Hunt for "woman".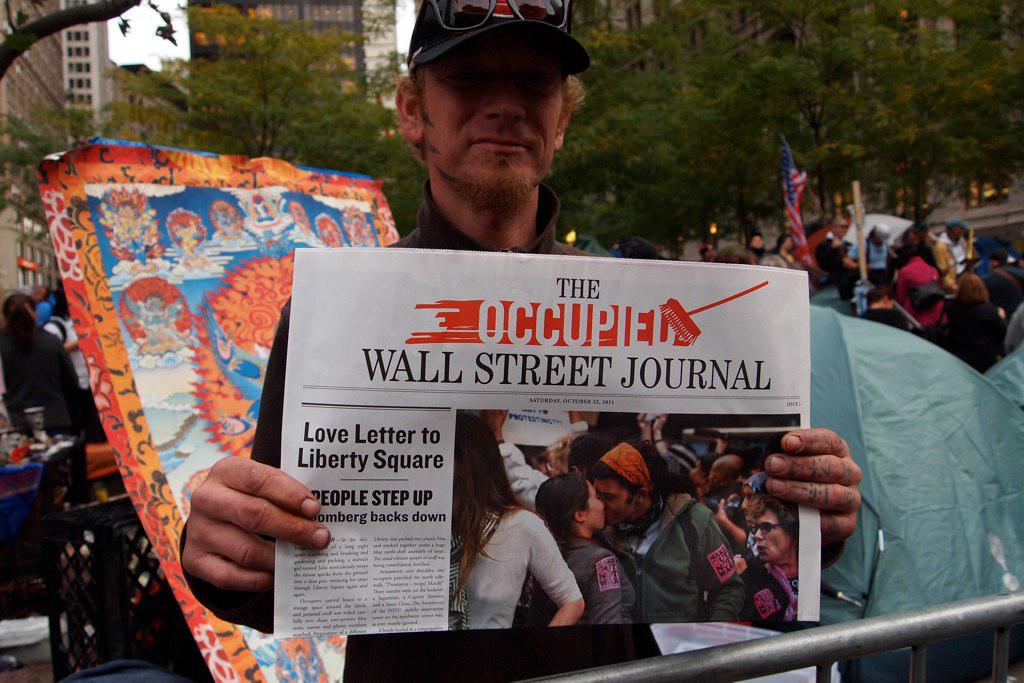
Hunted down at [left=441, top=434, right=585, bottom=651].
